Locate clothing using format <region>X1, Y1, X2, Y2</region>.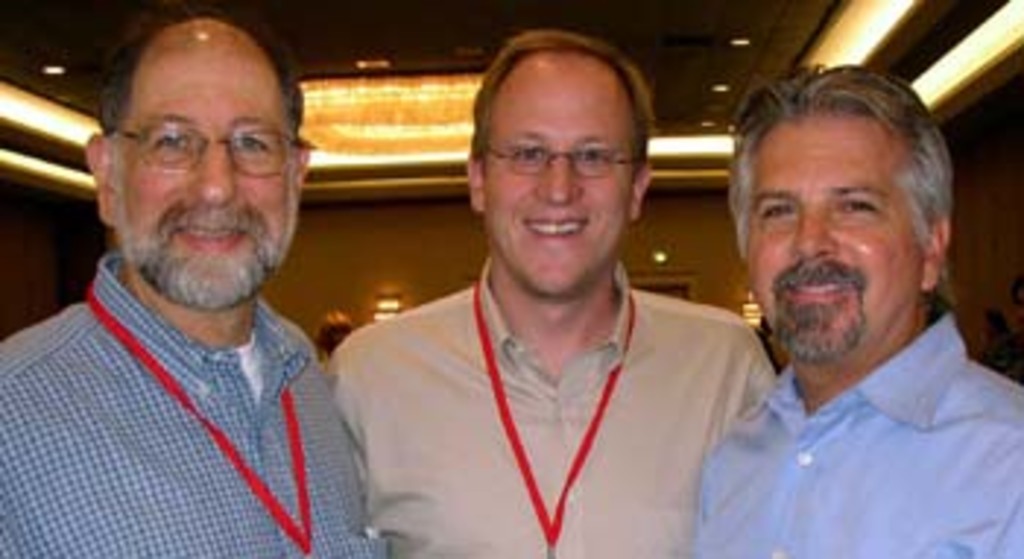
<region>0, 243, 377, 556</region>.
